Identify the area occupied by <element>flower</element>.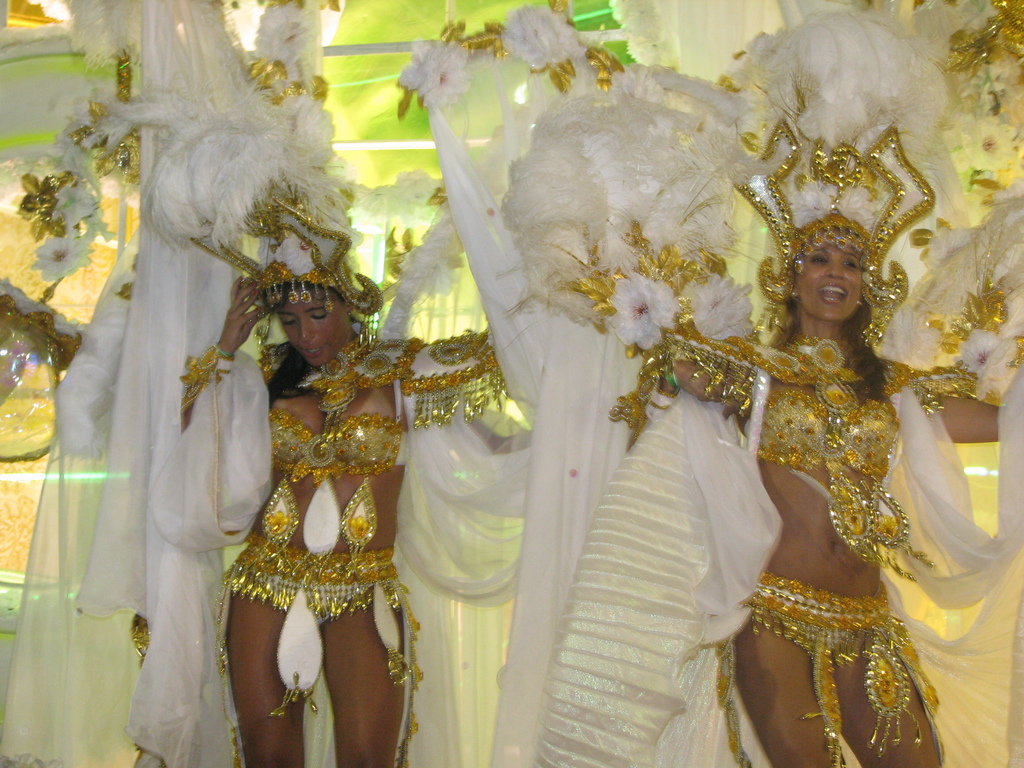
Area: region(52, 186, 106, 228).
